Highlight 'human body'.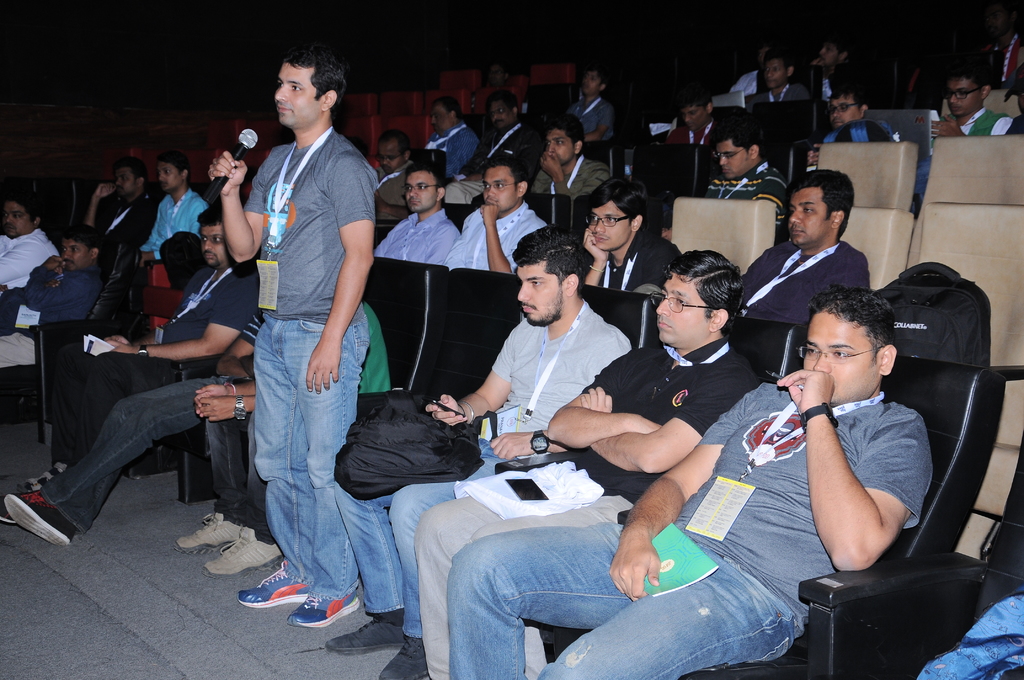
Highlighted region: detection(742, 83, 807, 111).
